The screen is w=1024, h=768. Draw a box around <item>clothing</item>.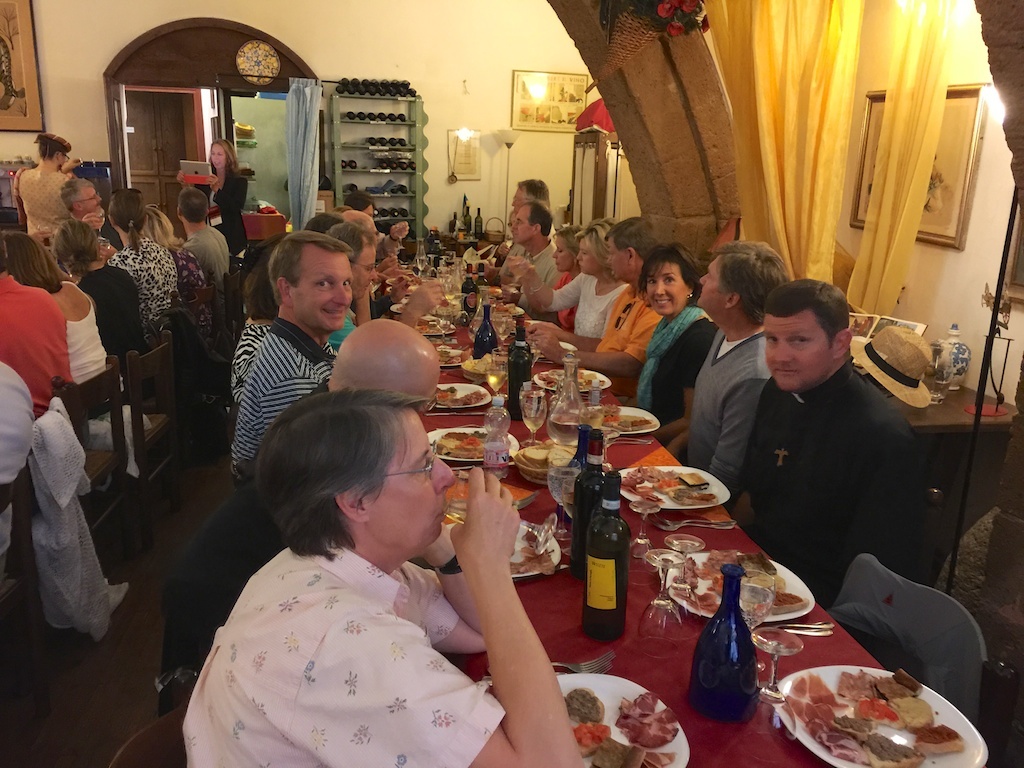
[x1=234, y1=322, x2=341, y2=472].
